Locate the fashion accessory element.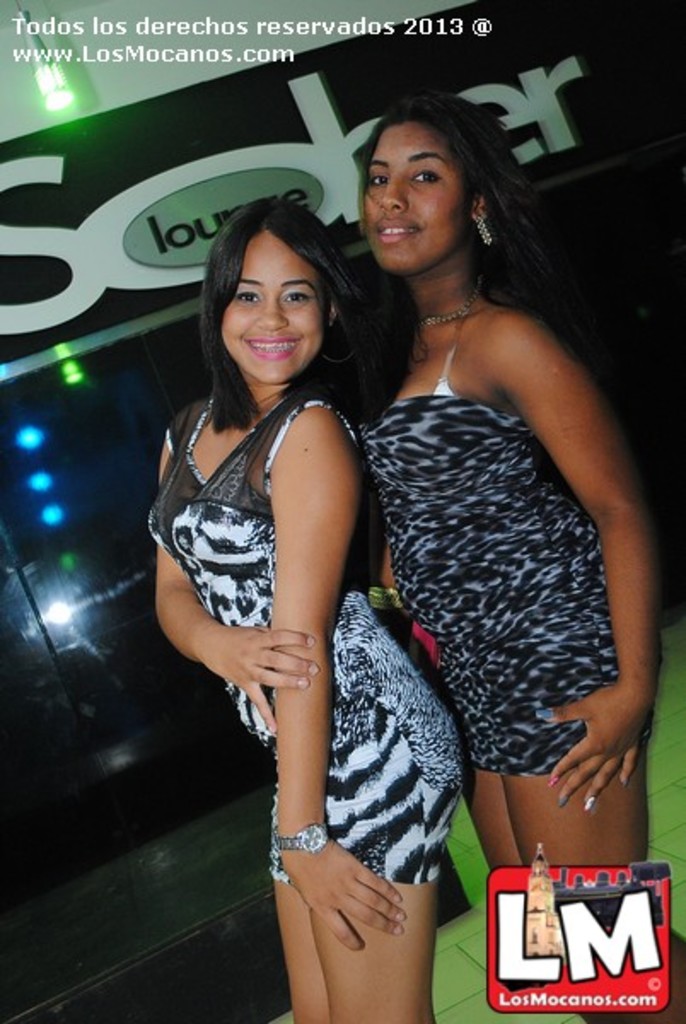
Element bbox: locate(474, 213, 497, 251).
